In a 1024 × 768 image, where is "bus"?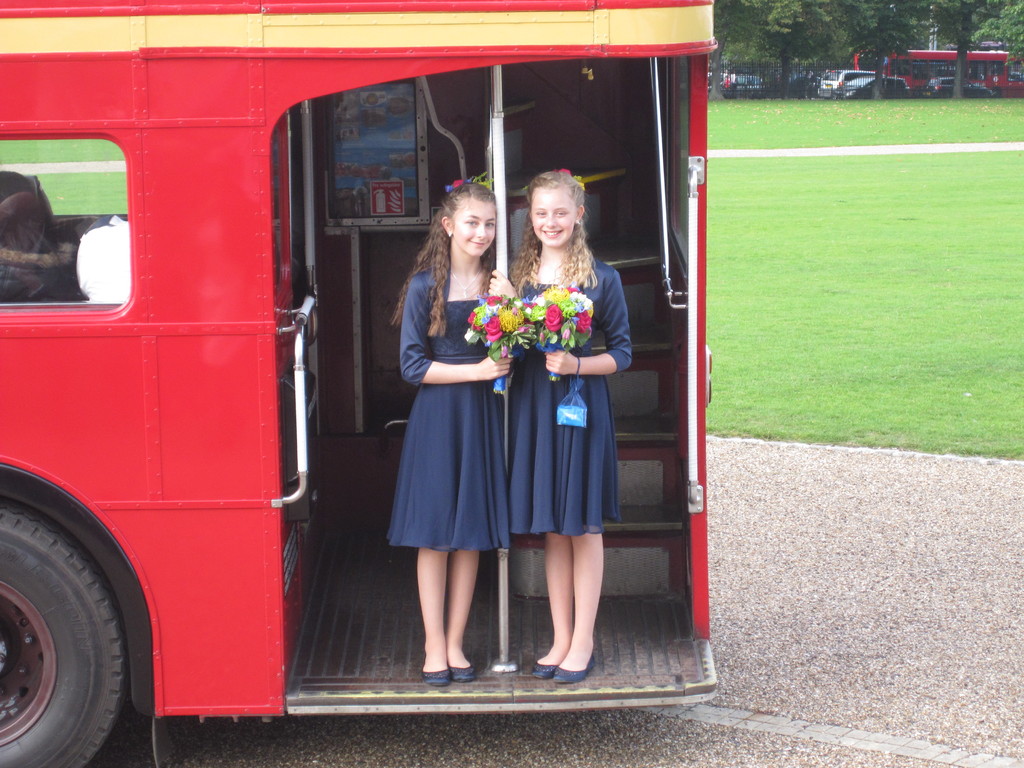
(x1=0, y1=0, x2=715, y2=767).
